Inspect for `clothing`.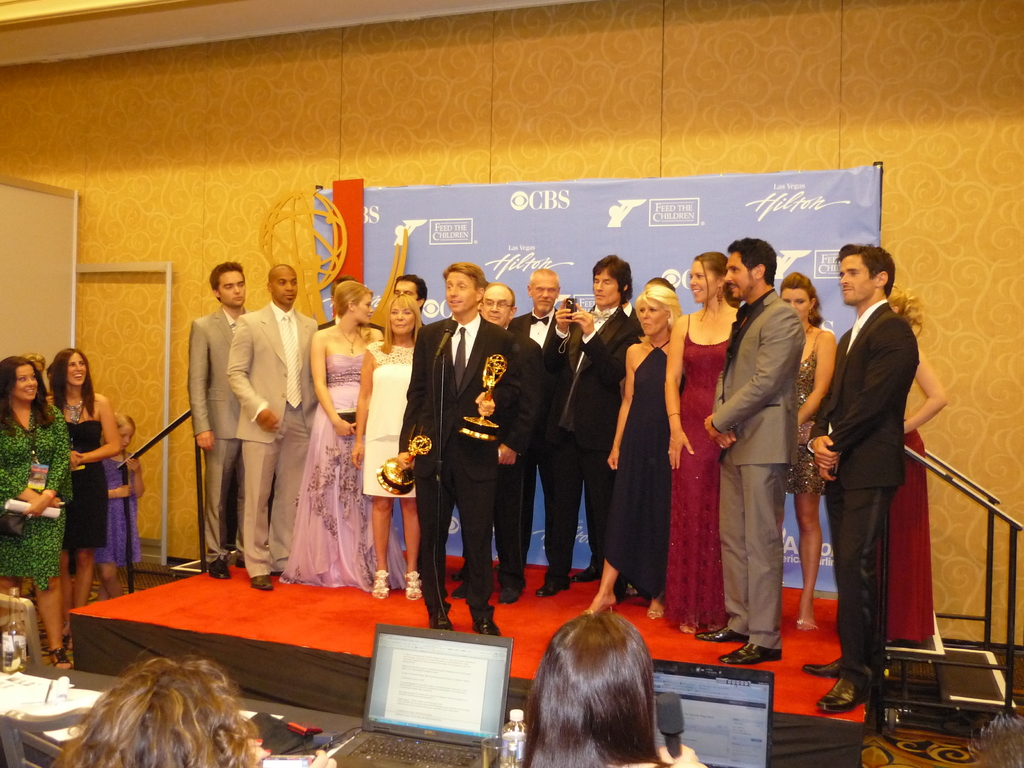
Inspection: crop(806, 296, 920, 689).
